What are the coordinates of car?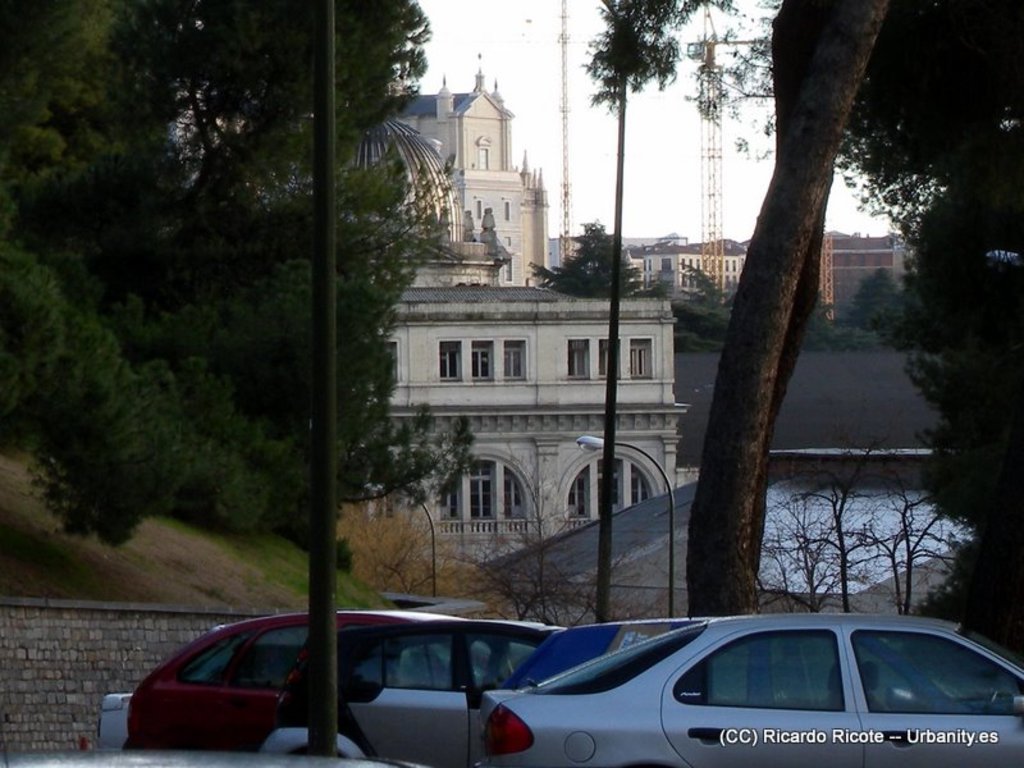
left=115, top=613, right=411, bottom=767.
